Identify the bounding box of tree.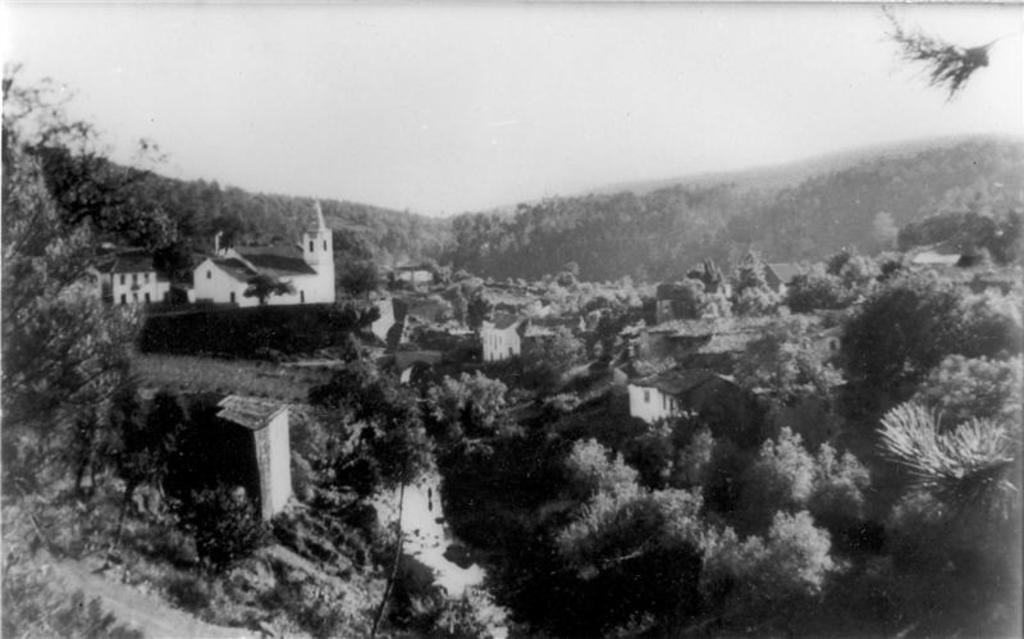
crop(726, 406, 922, 530).
